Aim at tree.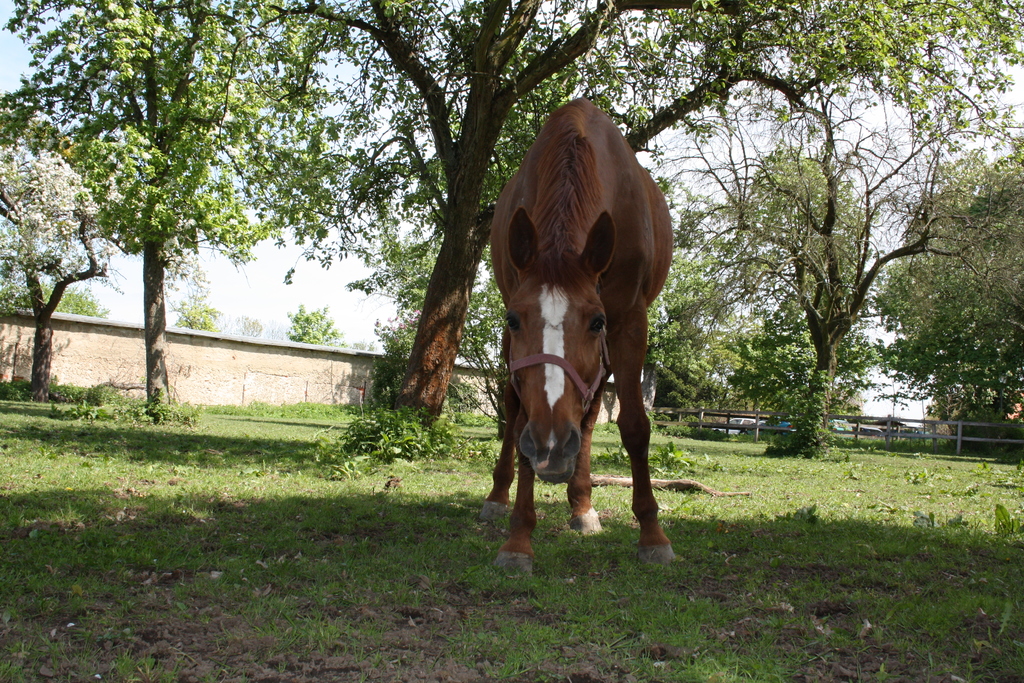
Aimed at [x1=0, y1=142, x2=114, y2=407].
